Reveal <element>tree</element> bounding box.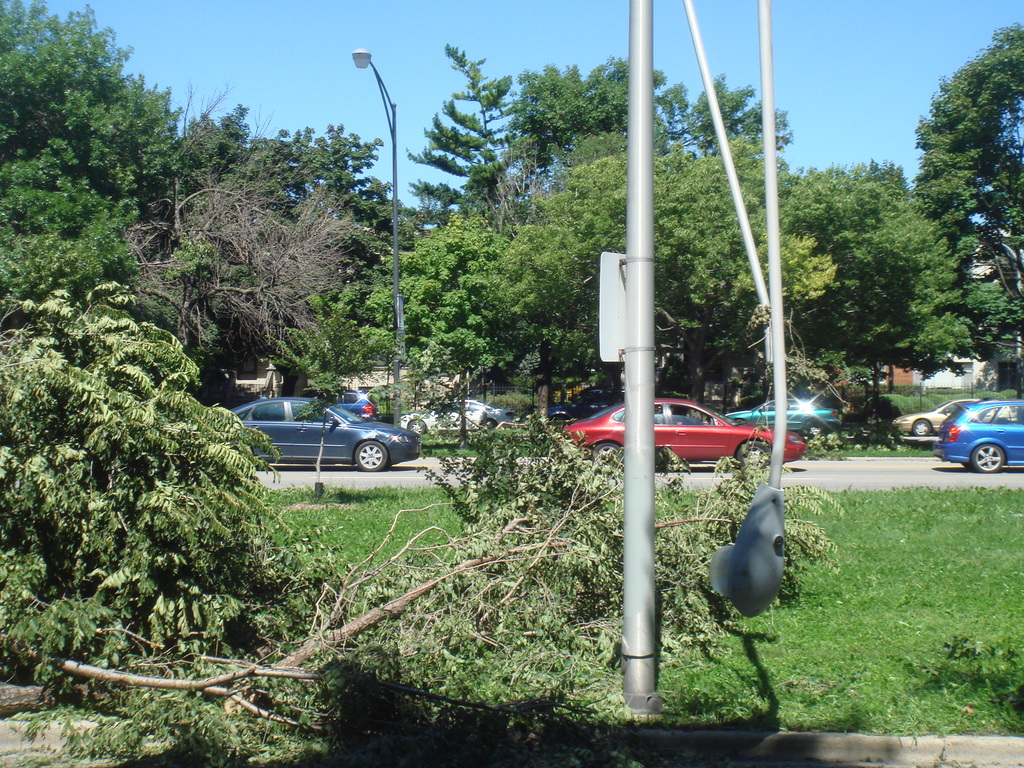
Revealed: bbox=[0, 131, 221, 363].
